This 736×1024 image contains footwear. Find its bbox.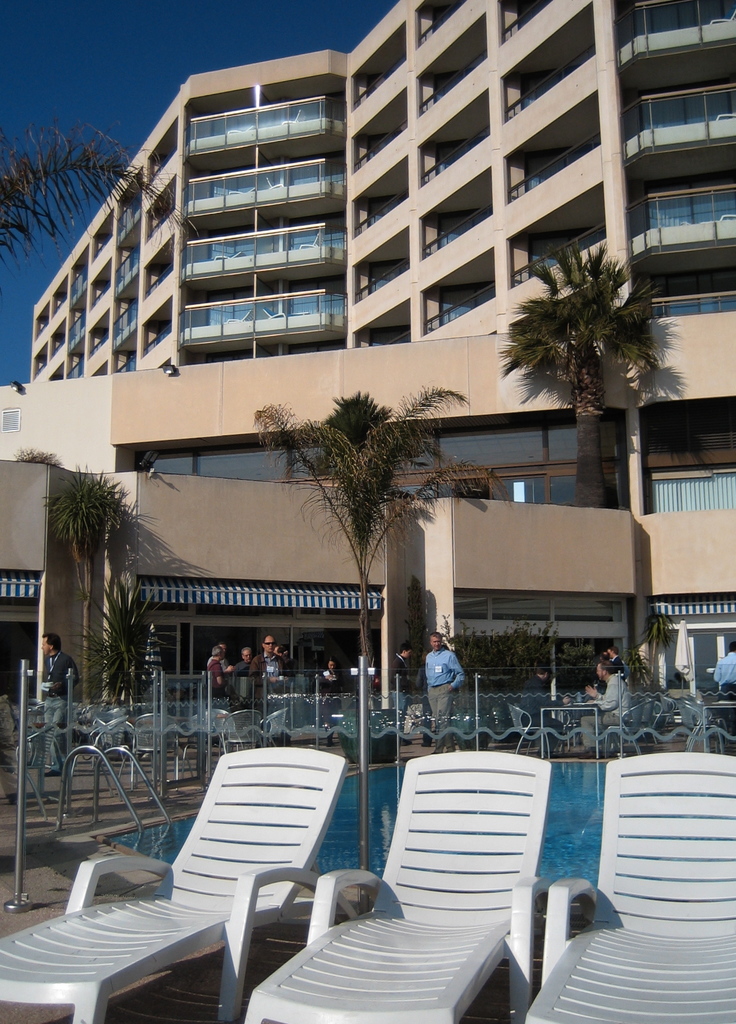
l=7, t=787, r=22, b=803.
